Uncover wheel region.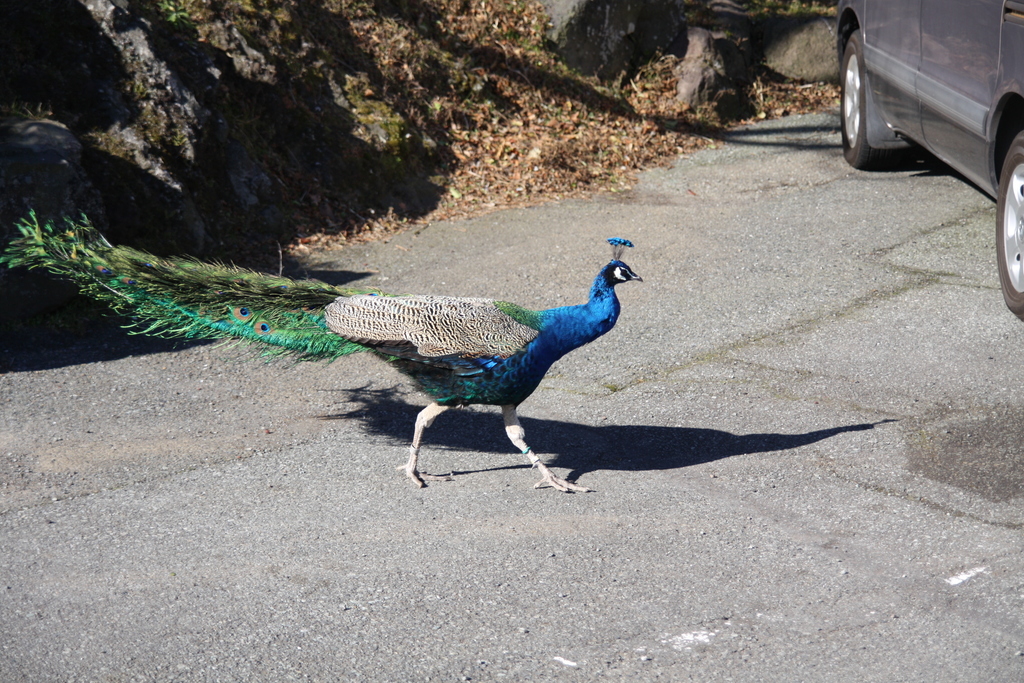
Uncovered: crop(837, 37, 901, 173).
